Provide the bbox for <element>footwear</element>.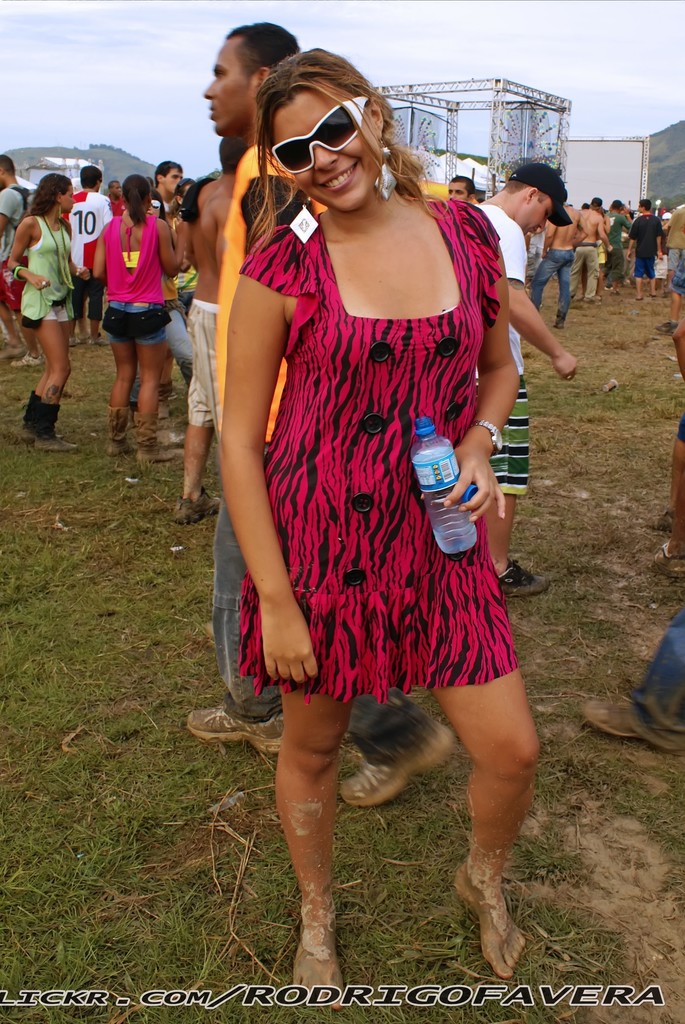
<region>337, 712, 461, 806</region>.
